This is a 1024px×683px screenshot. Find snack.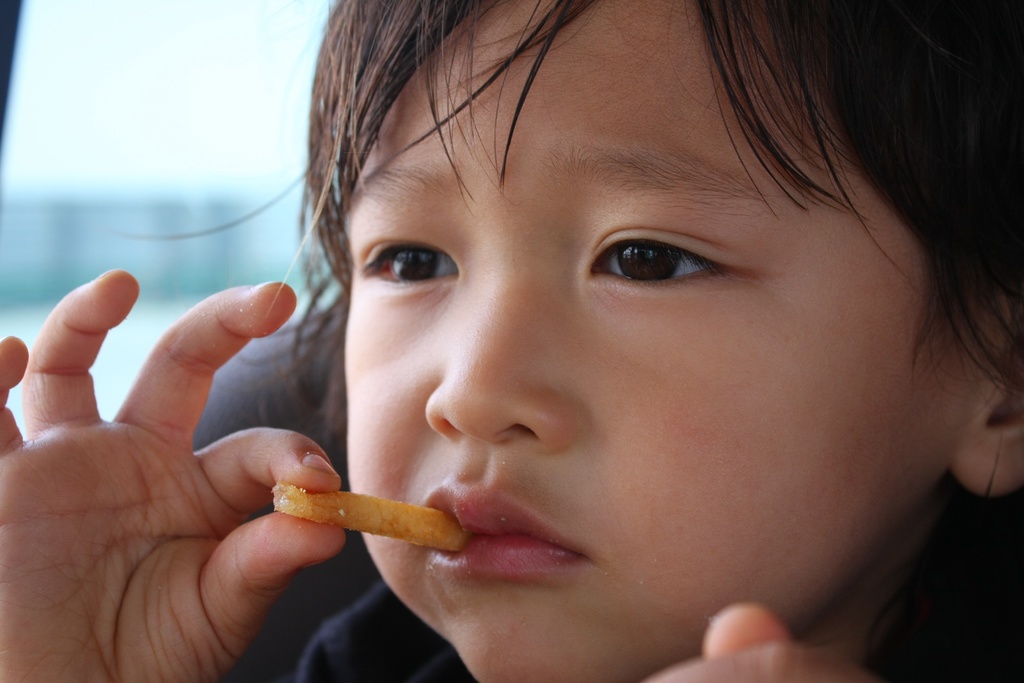
Bounding box: bbox(268, 486, 470, 561).
